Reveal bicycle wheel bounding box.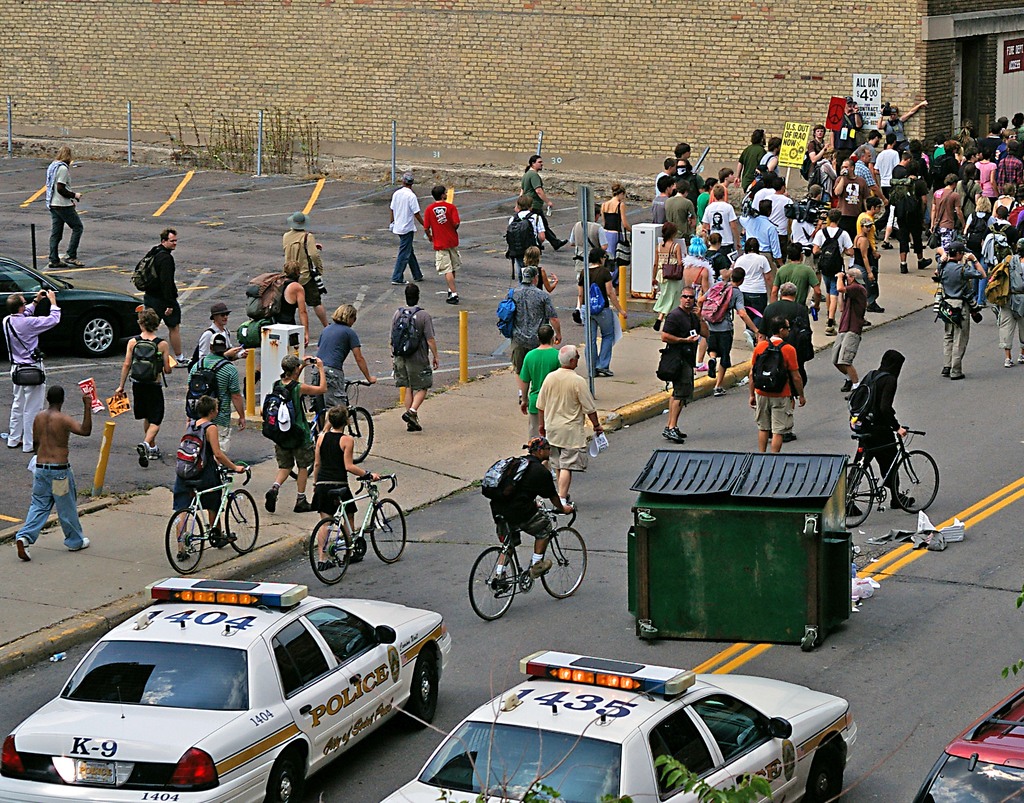
Revealed: [x1=311, y1=519, x2=354, y2=585].
